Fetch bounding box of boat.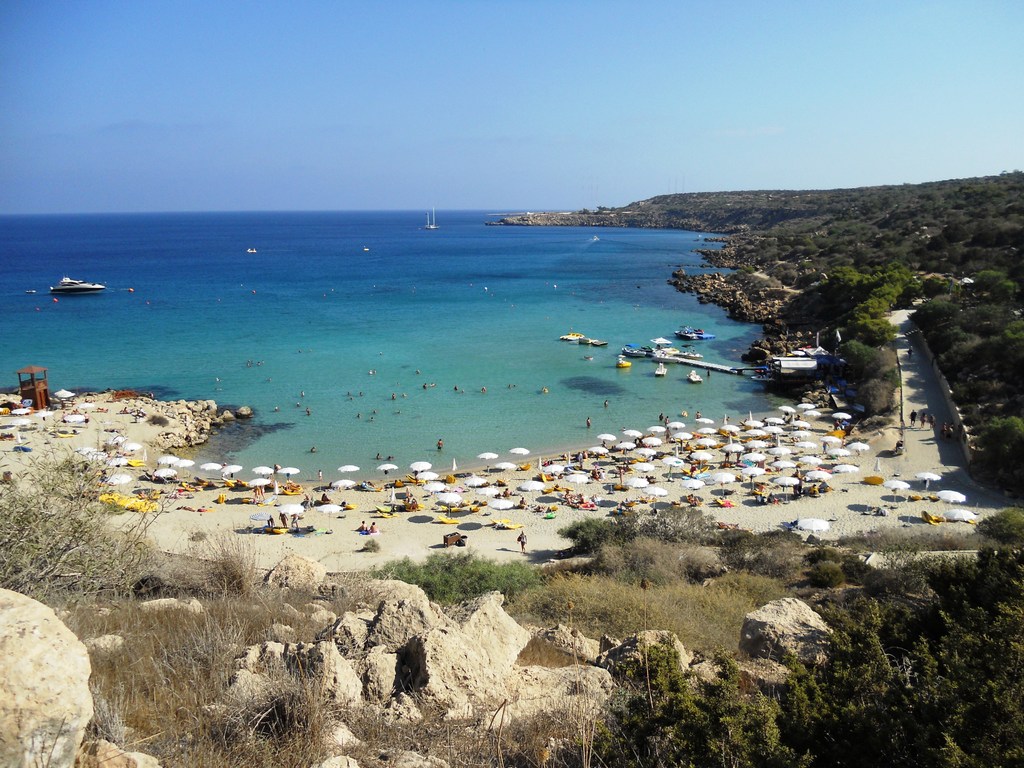
Bbox: {"x1": 751, "y1": 372, "x2": 778, "y2": 383}.
